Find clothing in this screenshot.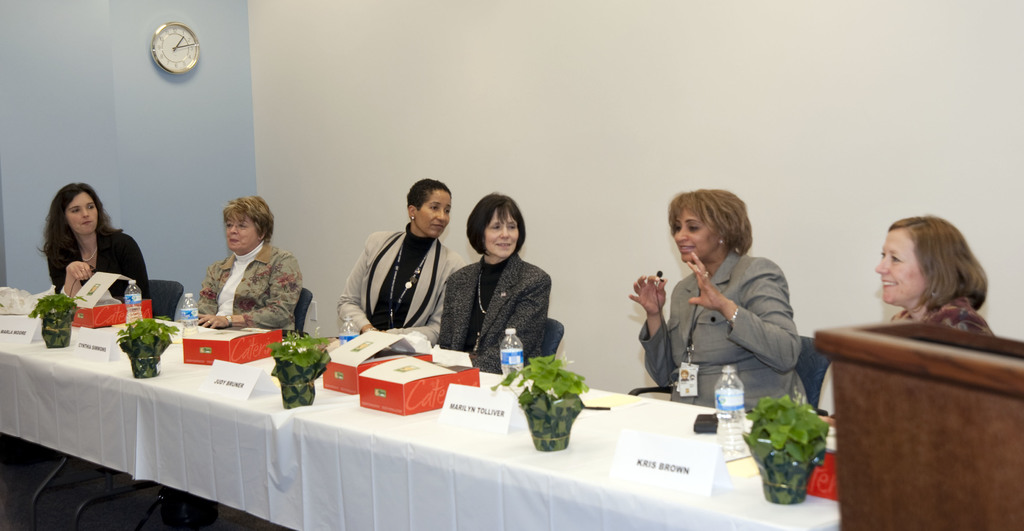
The bounding box for clothing is [886,289,995,337].
